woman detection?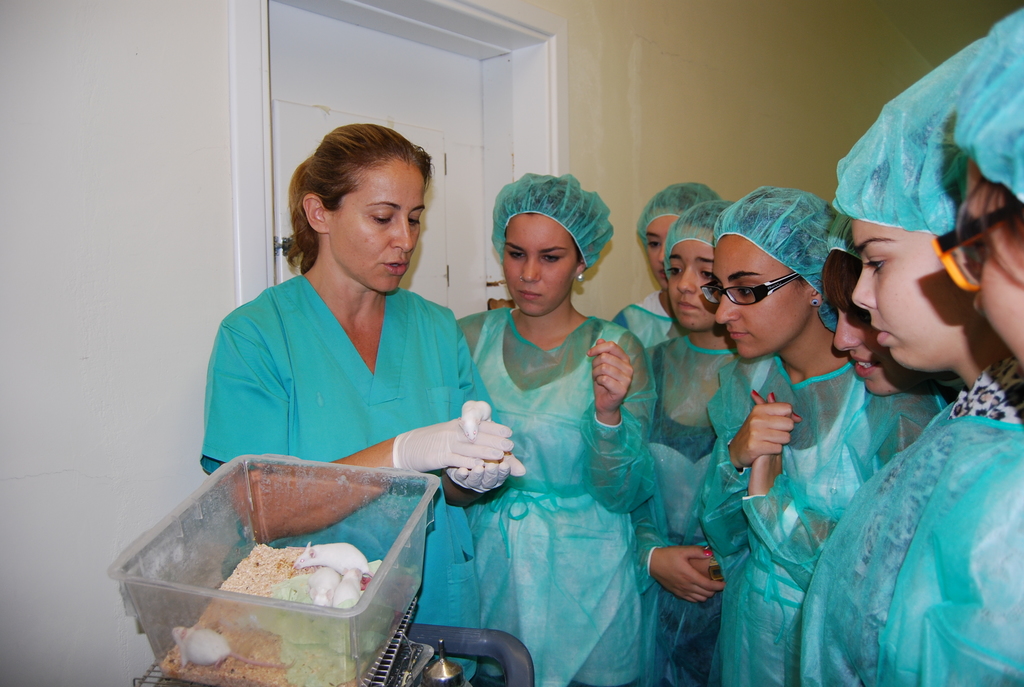
(795,33,979,686)
